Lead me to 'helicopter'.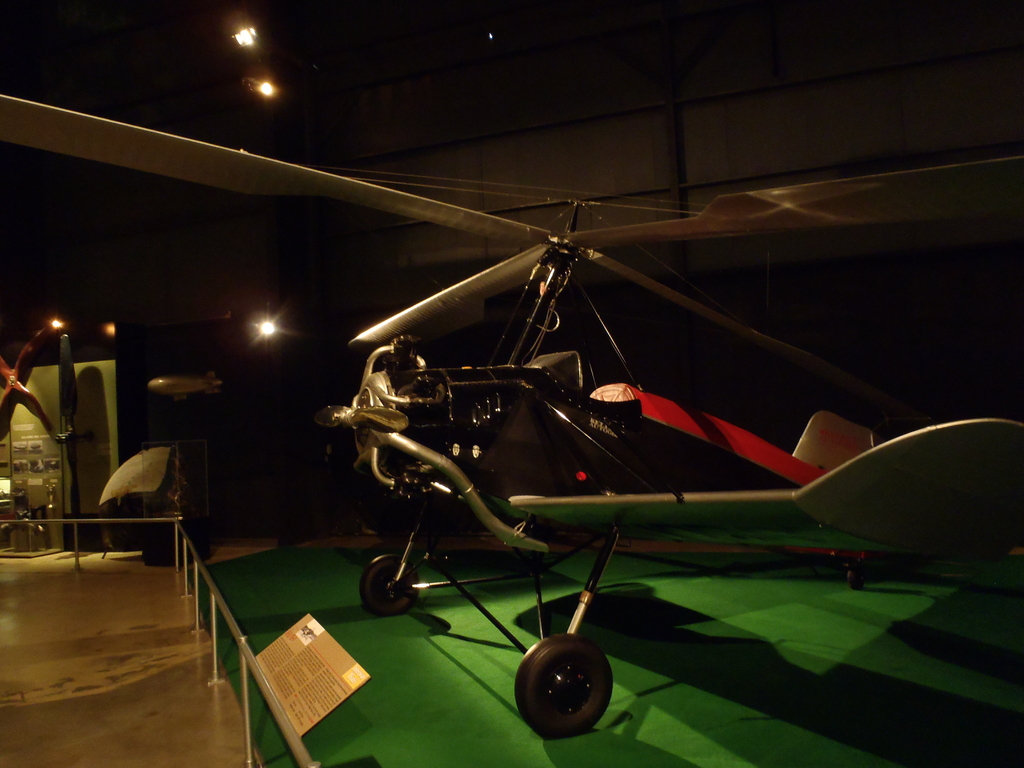
Lead to <box>243,138,1011,686</box>.
